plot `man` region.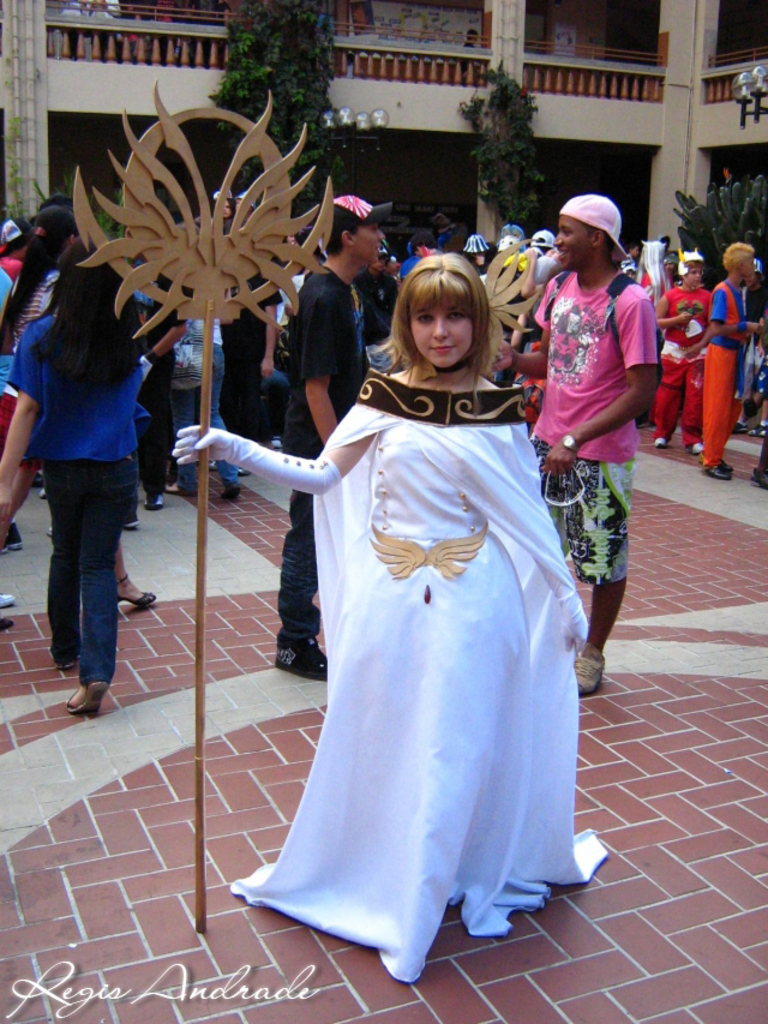
Plotted at [left=356, top=254, right=386, bottom=340].
